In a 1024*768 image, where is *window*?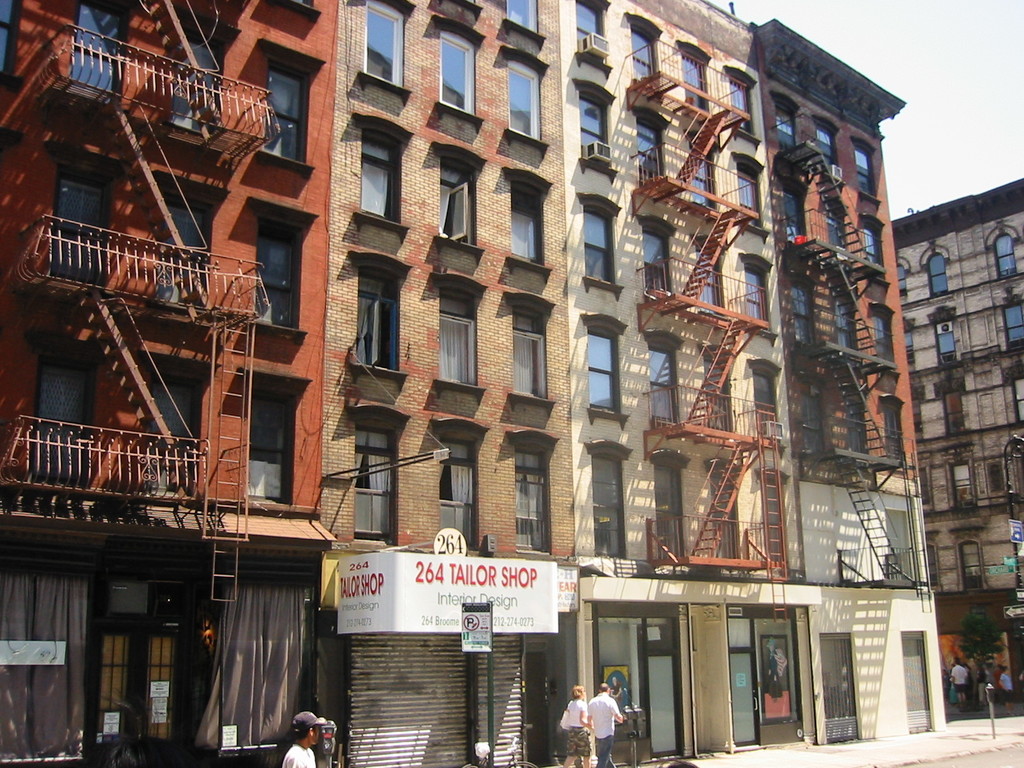
<region>357, 115, 417, 234</region>.
